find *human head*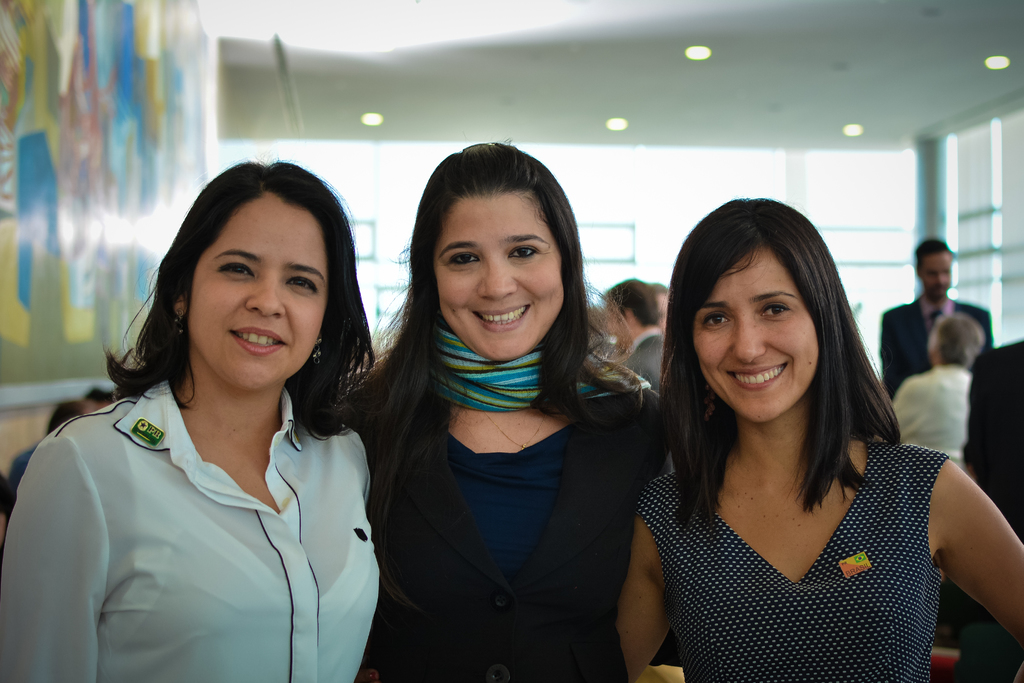
<box>425,149,573,341</box>
